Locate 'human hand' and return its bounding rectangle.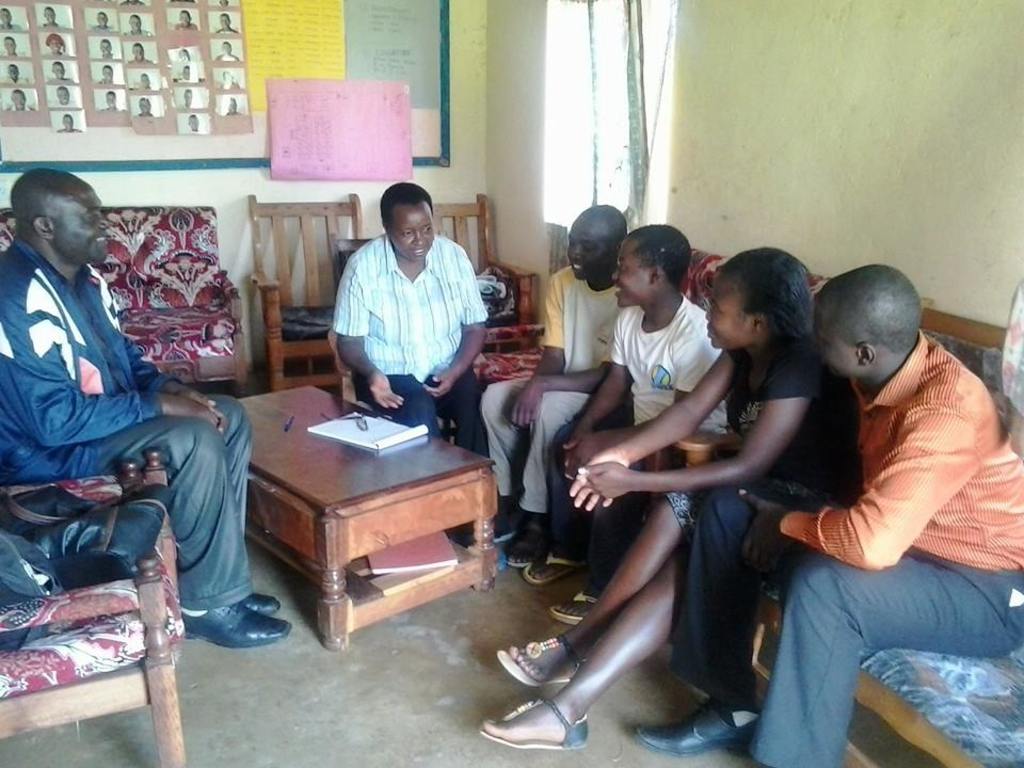
<region>511, 388, 544, 428</region>.
